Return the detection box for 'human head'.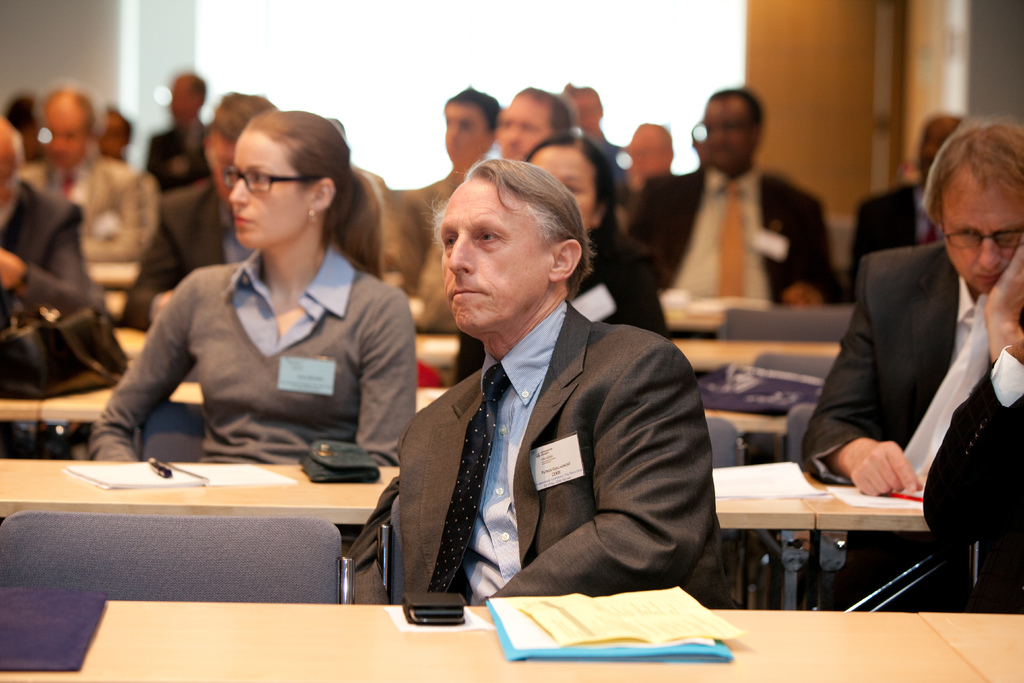
rect(217, 106, 378, 255).
